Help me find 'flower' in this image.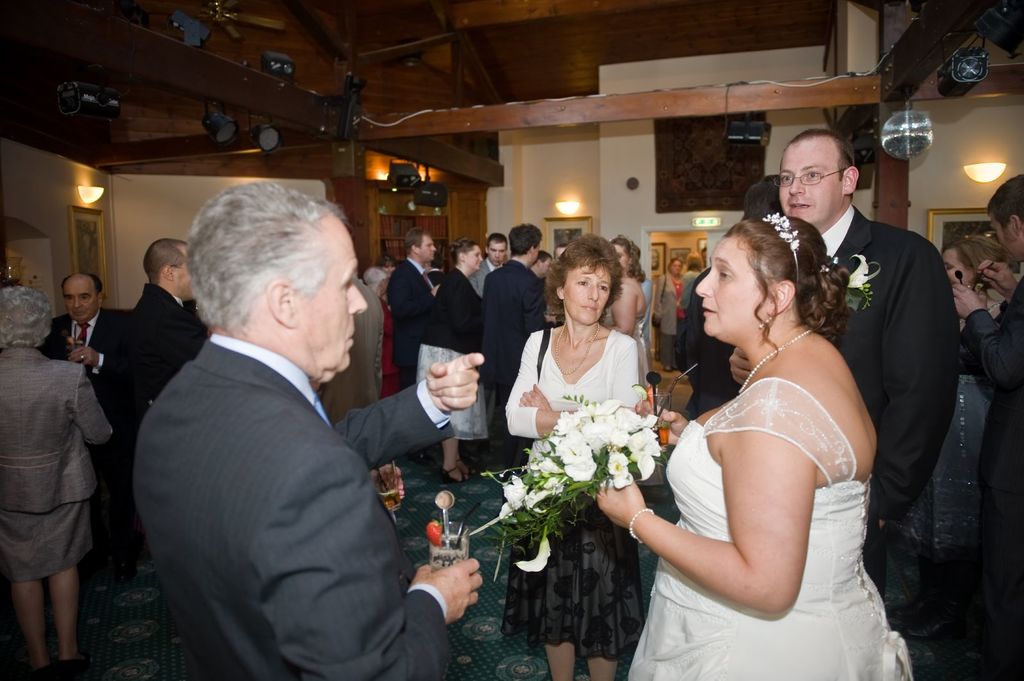
Found it: bbox=[628, 433, 660, 481].
